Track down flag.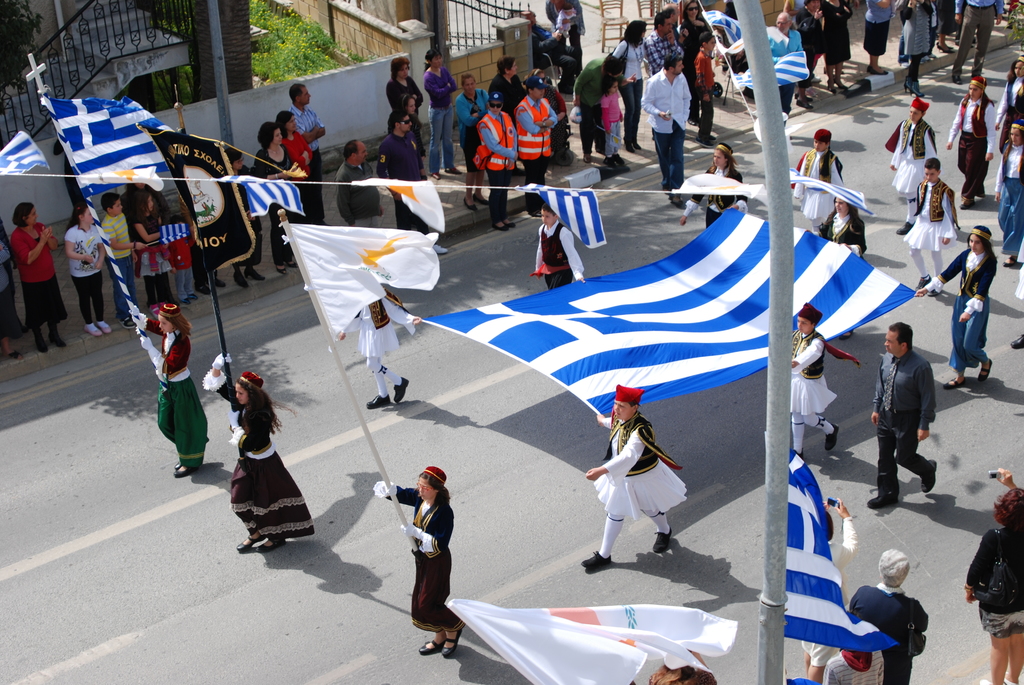
Tracked to left=782, top=443, right=900, bottom=657.
